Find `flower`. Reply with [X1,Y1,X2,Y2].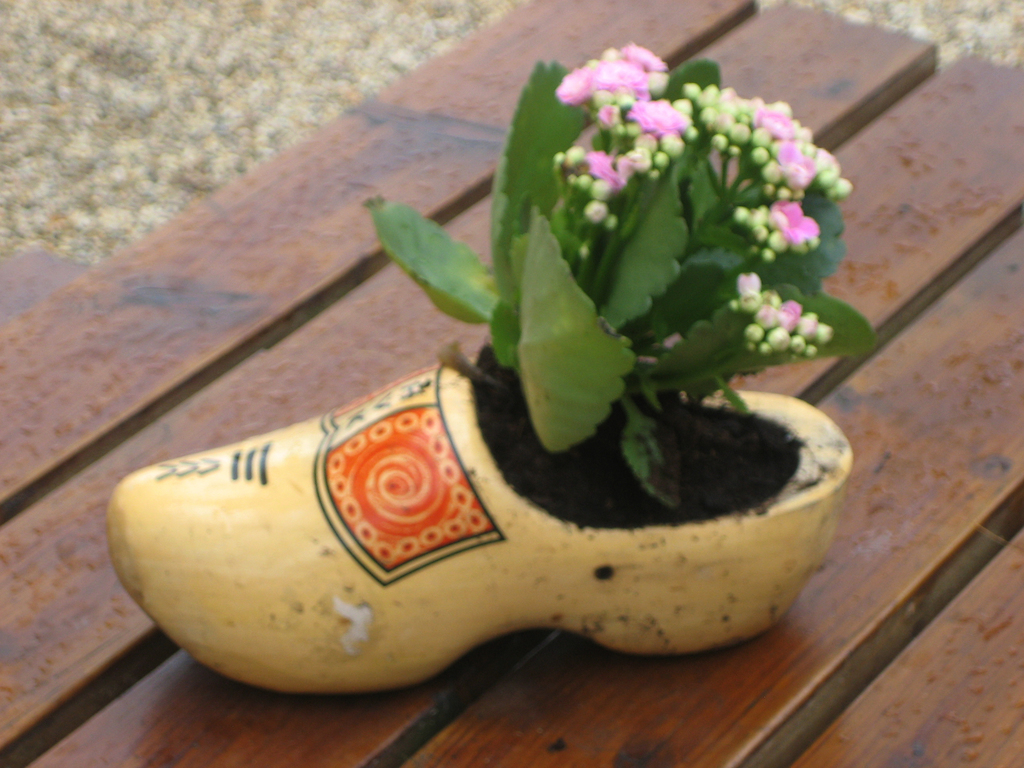
[556,65,591,102].
